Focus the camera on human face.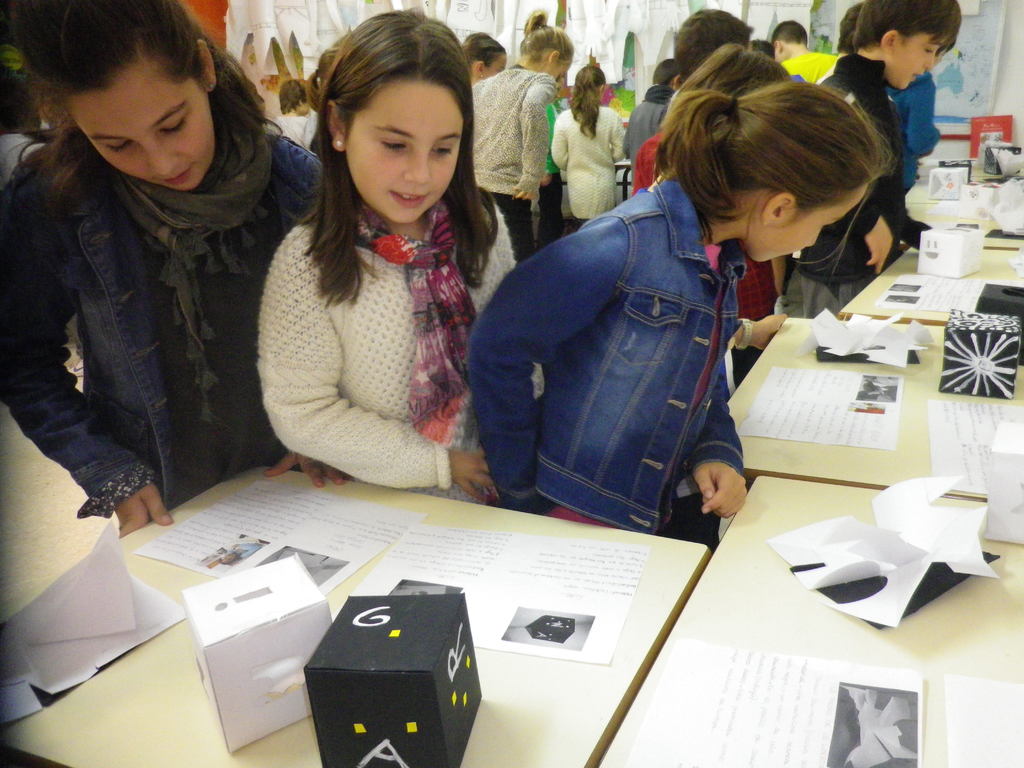
Focus region: [60,65,211,192].
